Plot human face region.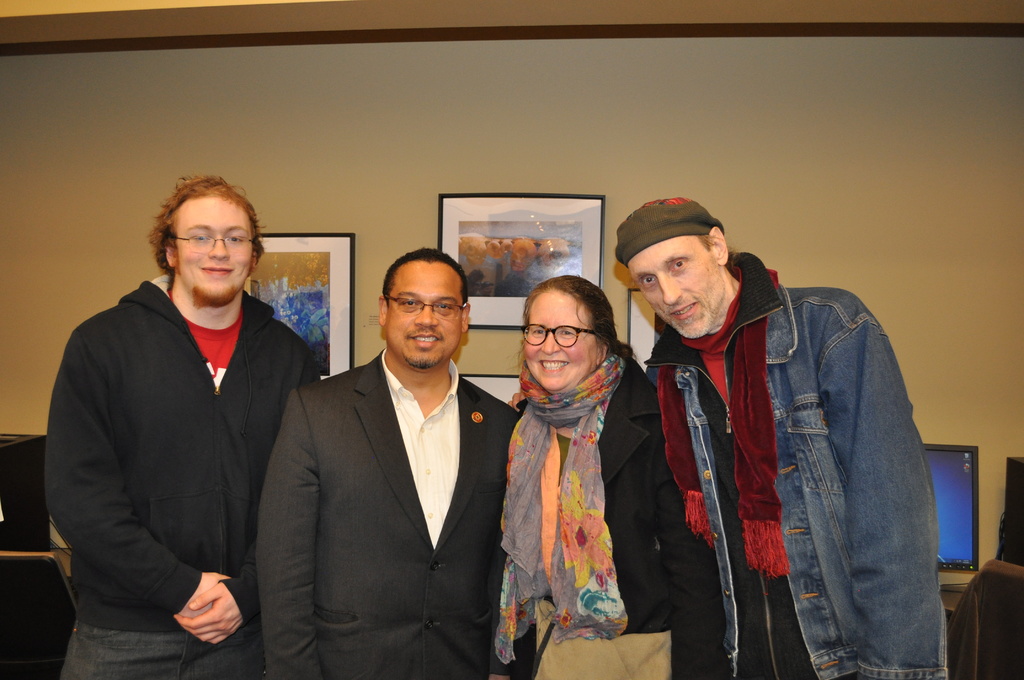
Plotted at x1=388, y1=258, x2=461, y2=368.
